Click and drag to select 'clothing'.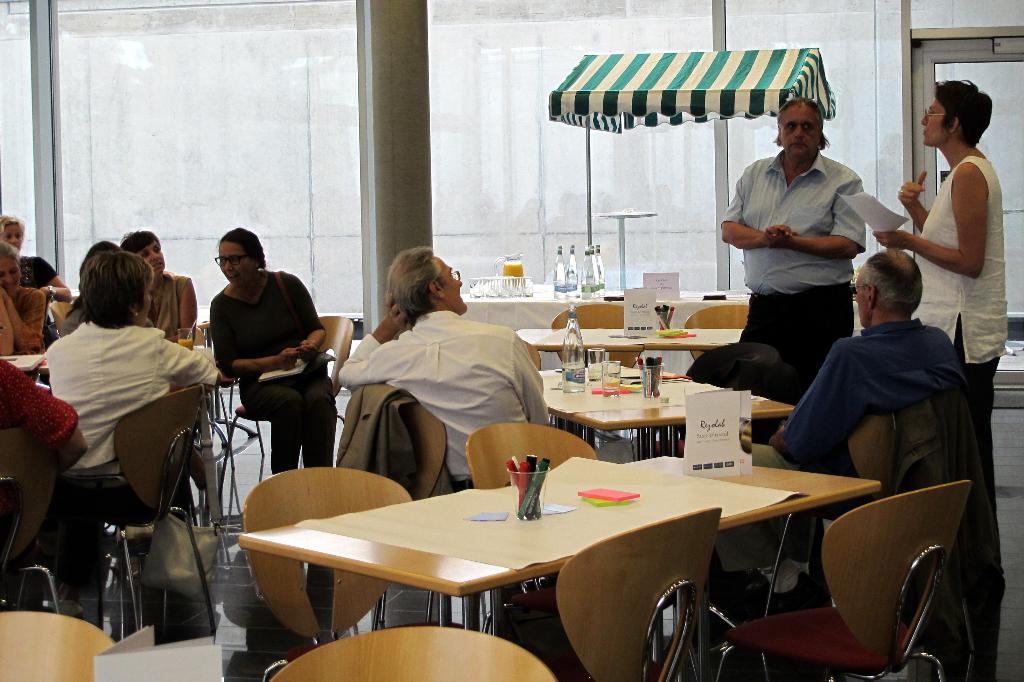
Selection: region(29, 312, 213, 534).
